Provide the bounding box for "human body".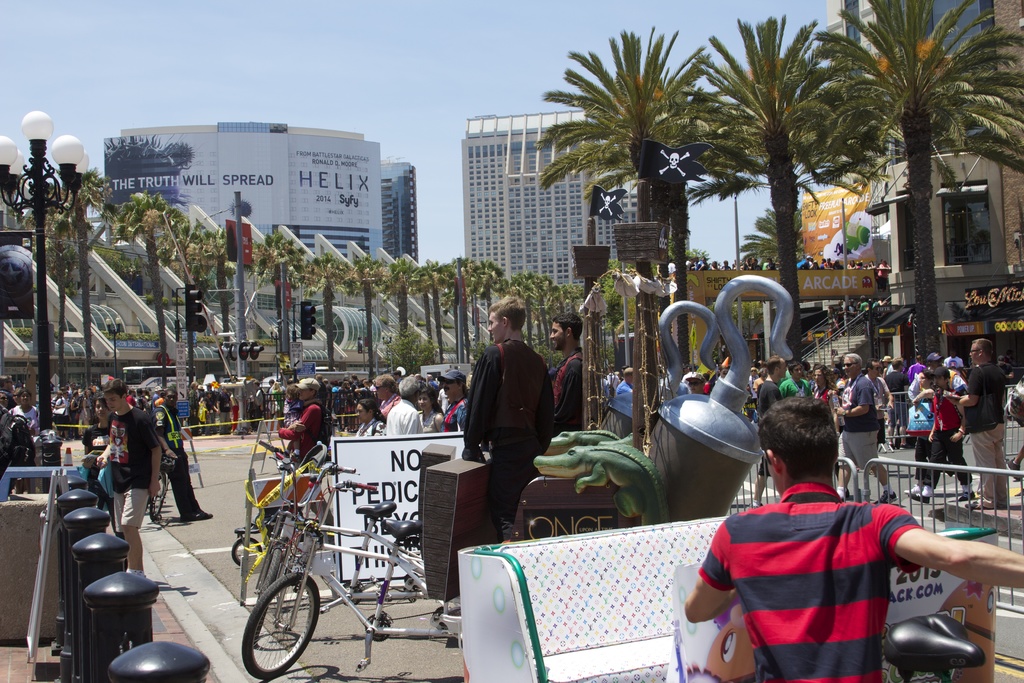
<box>621,404,986,679</box>.
